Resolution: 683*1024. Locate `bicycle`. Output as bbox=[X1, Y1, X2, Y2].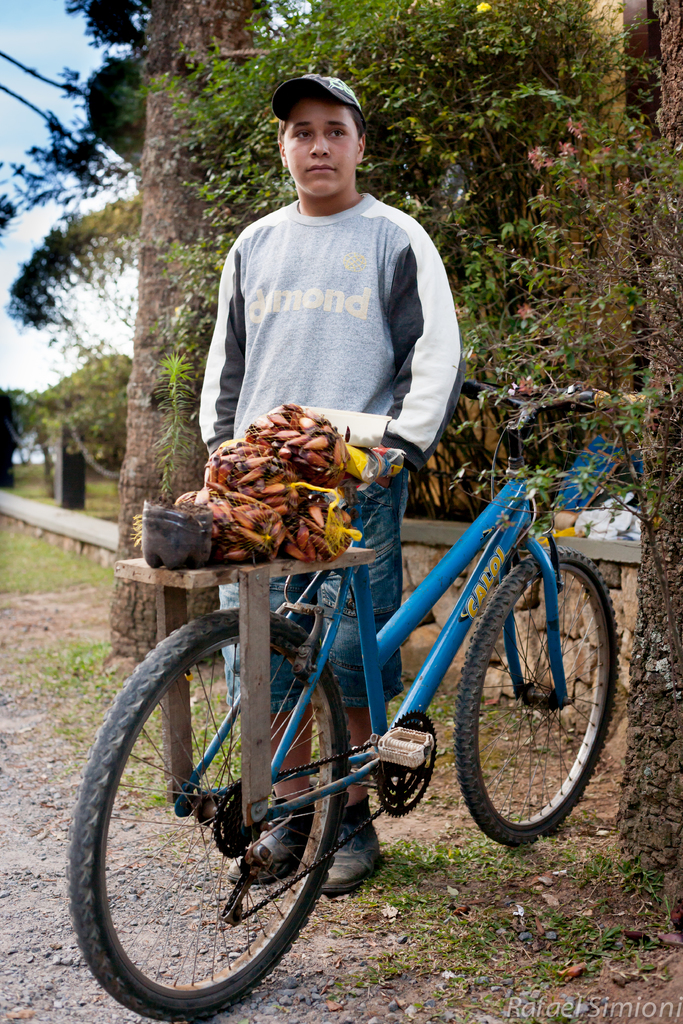
bbox=[56, 378, 629, 1023].
